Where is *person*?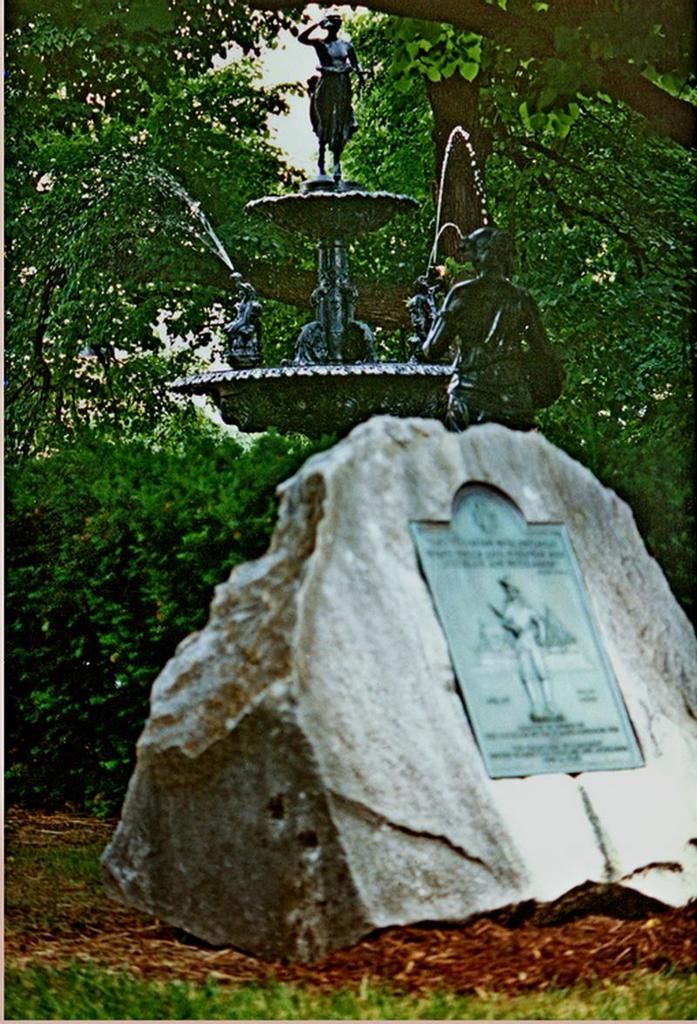
407:226:565:429.
